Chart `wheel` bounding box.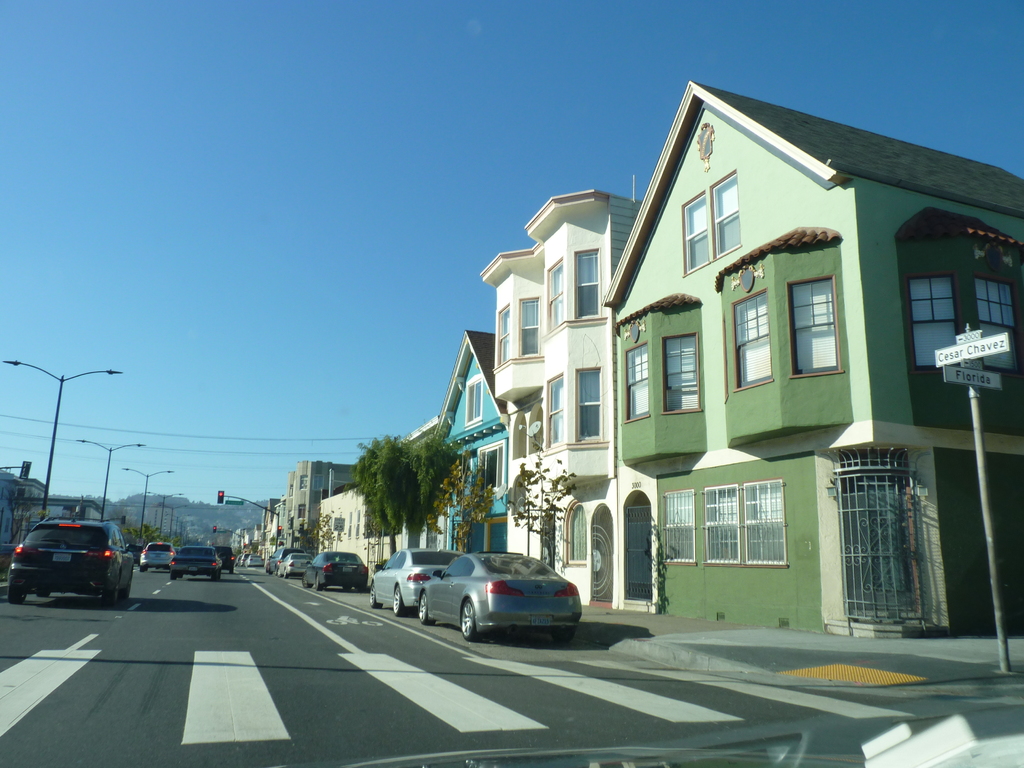
Charted: l=459, t=598, r=479, b=643.
